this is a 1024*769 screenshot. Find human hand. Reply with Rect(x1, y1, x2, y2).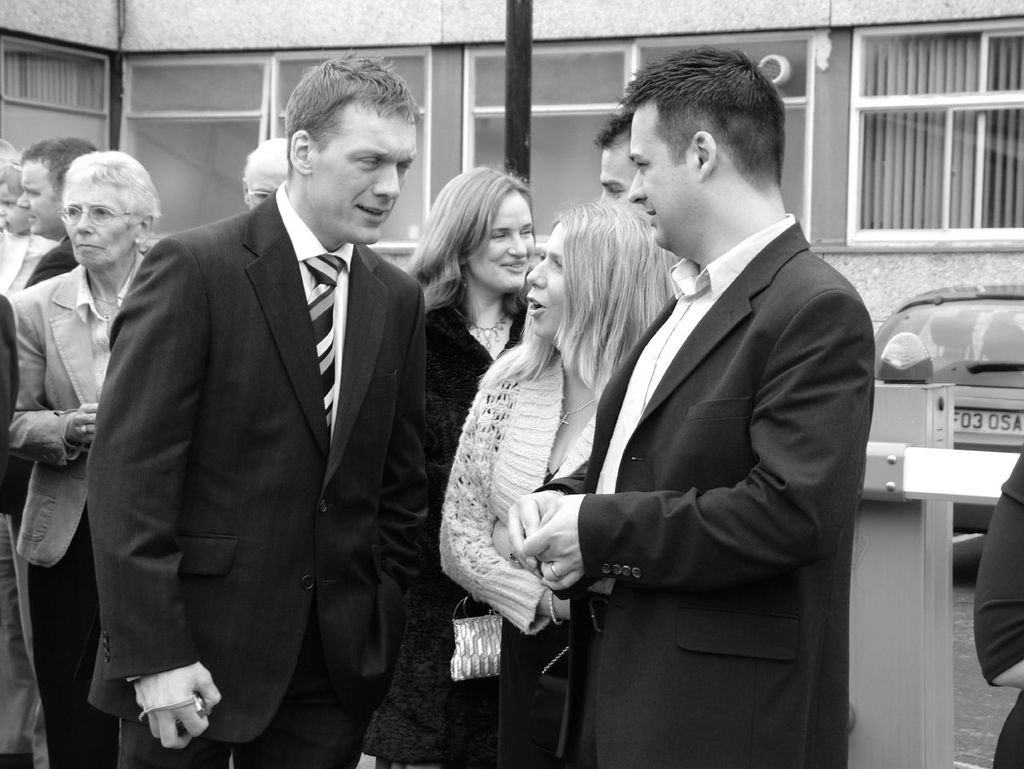
Rect(519, 491, 583, 592).
